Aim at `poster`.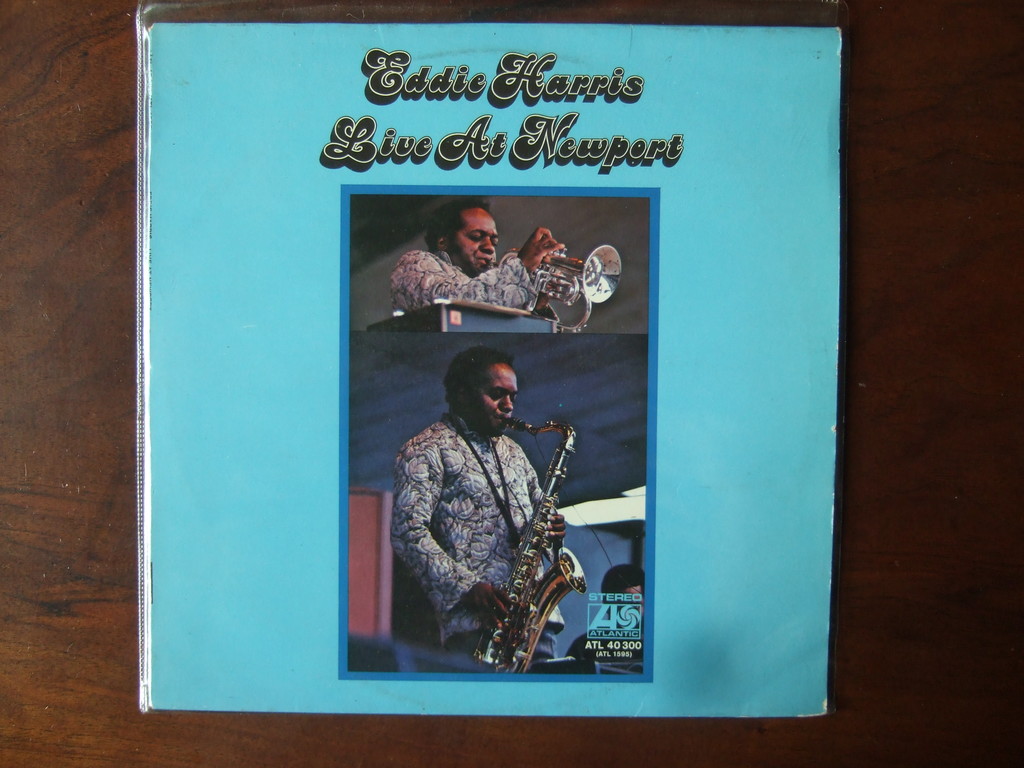
Aimed at (342,179,658,688).
